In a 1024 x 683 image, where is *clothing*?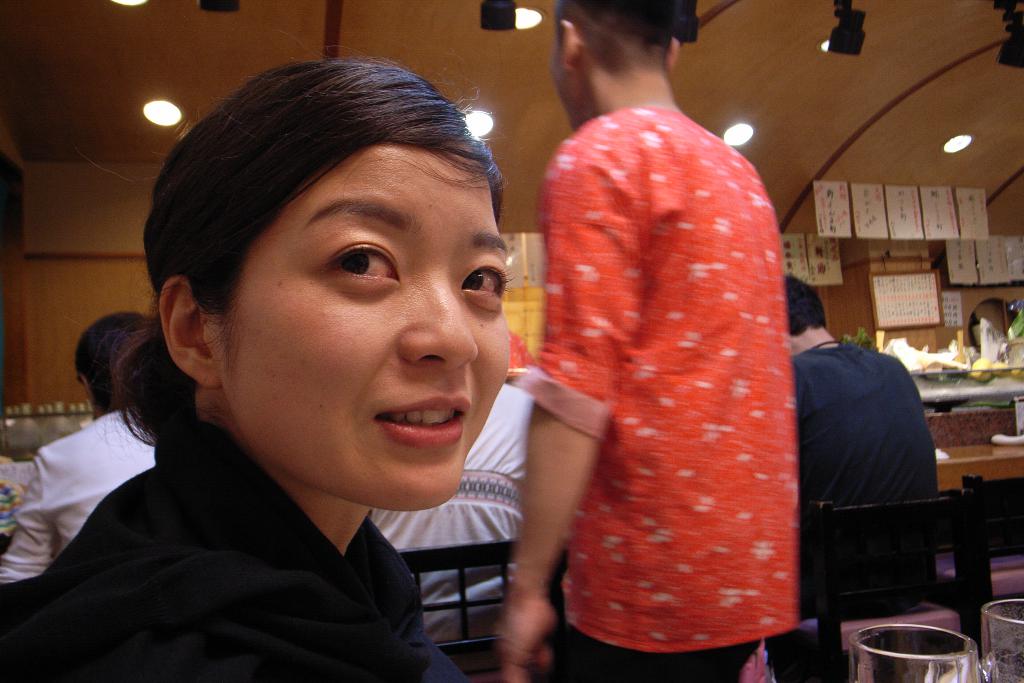
x1=0 y1=418 x2=159 y2=580.
